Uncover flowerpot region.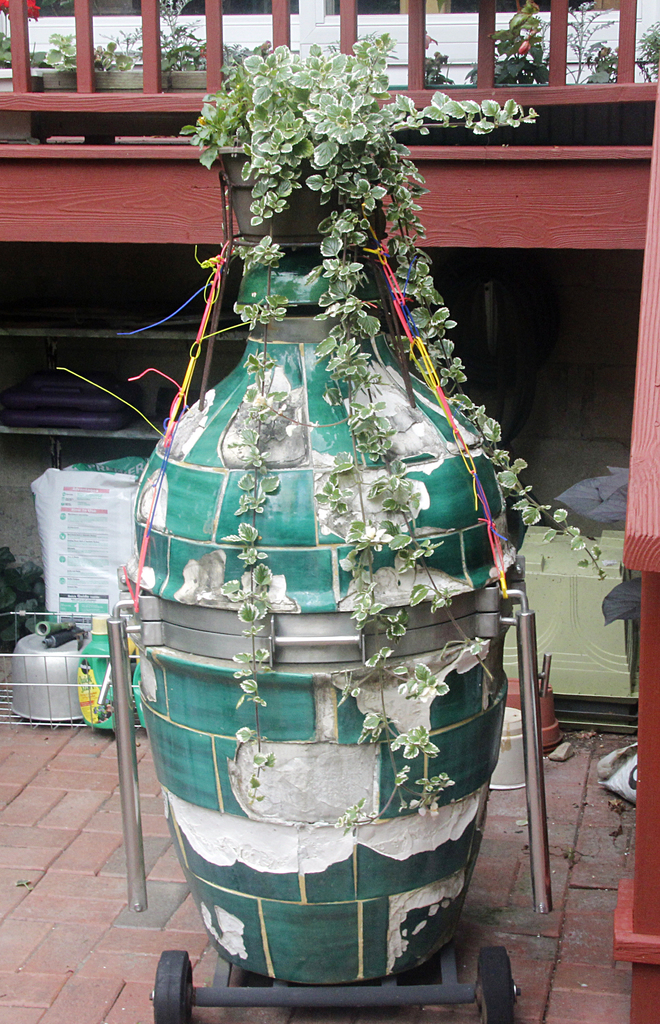
Uncovered: BBox(165, 70, 212, 93).
